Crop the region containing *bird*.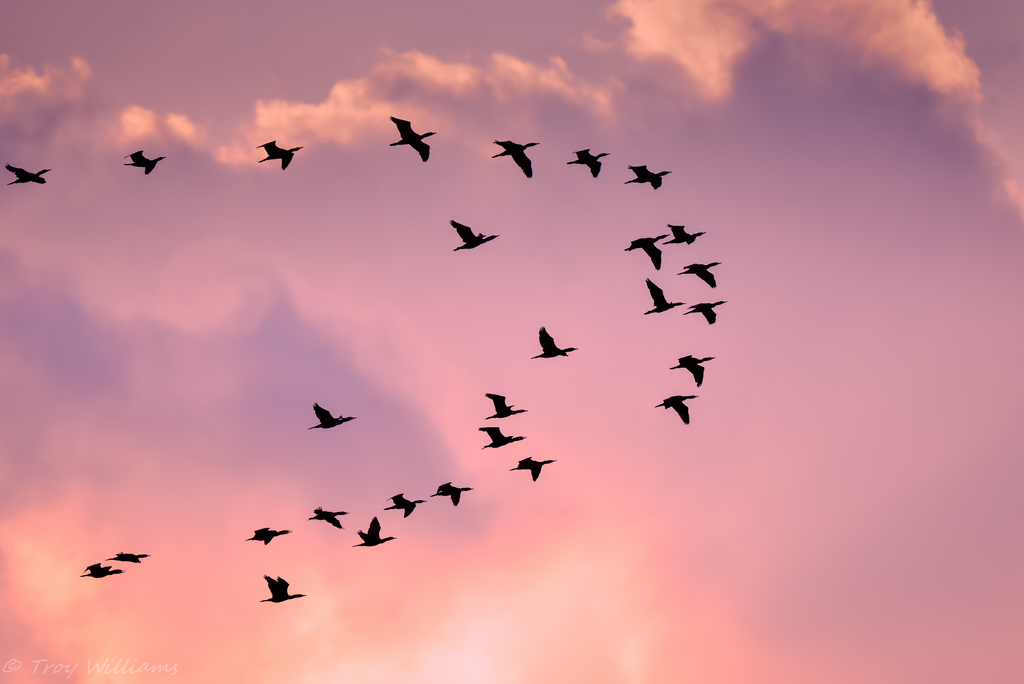
Crop region: 307,402,355,434.
